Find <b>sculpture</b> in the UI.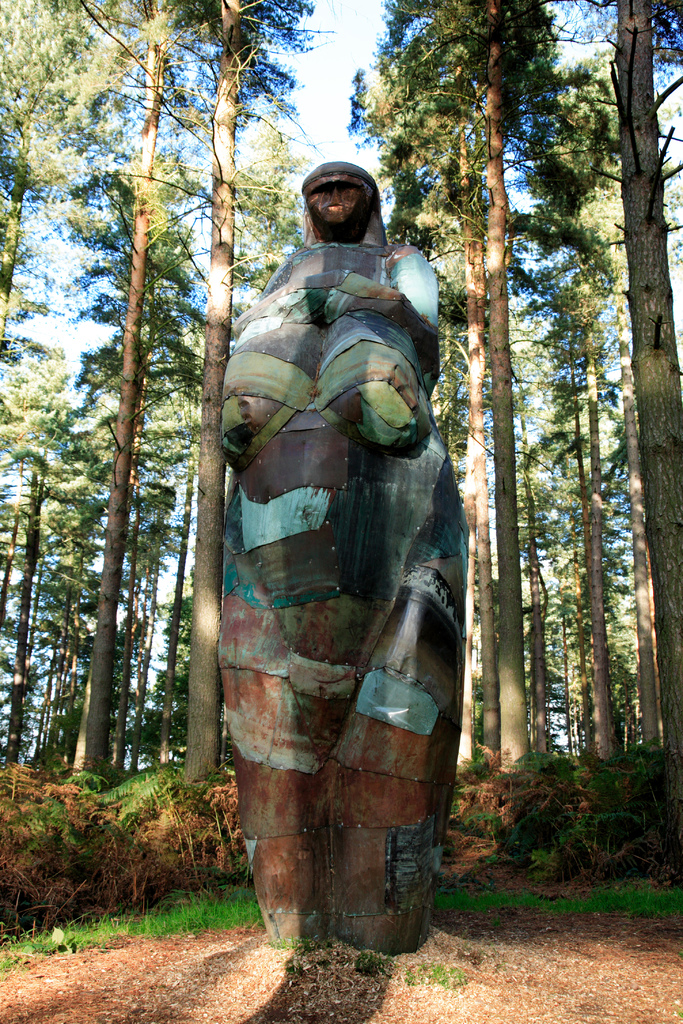
UI element at [230, 100, 523, 986].
